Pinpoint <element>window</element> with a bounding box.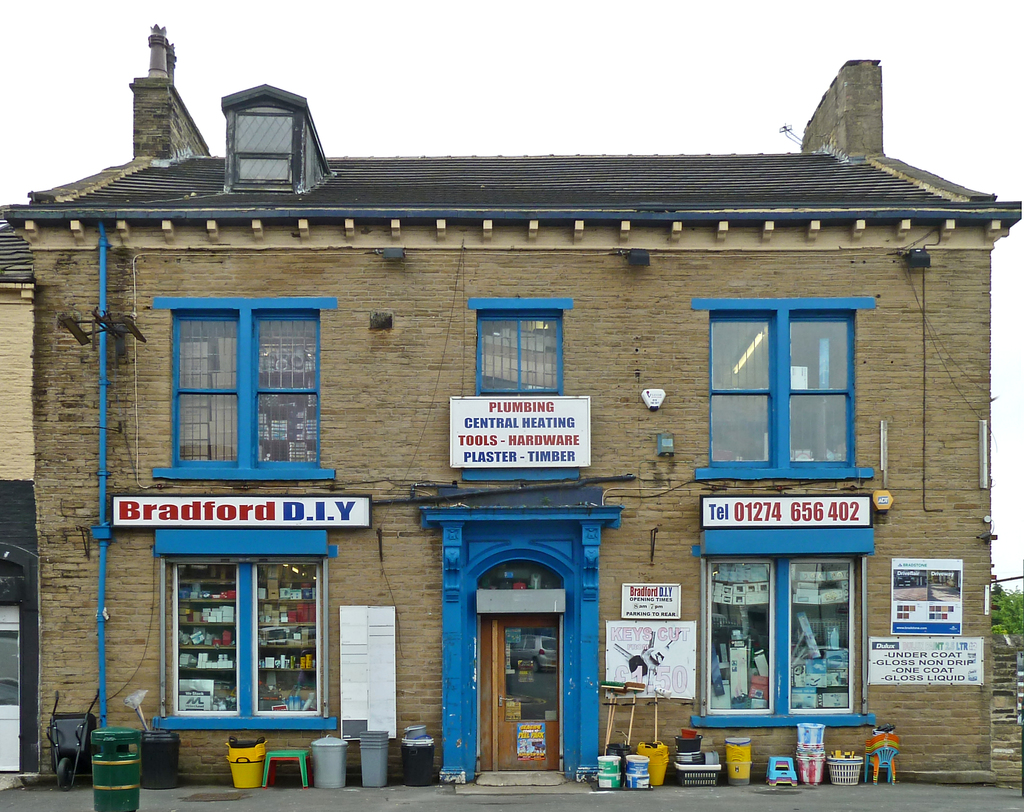
[461,296,582,484].
